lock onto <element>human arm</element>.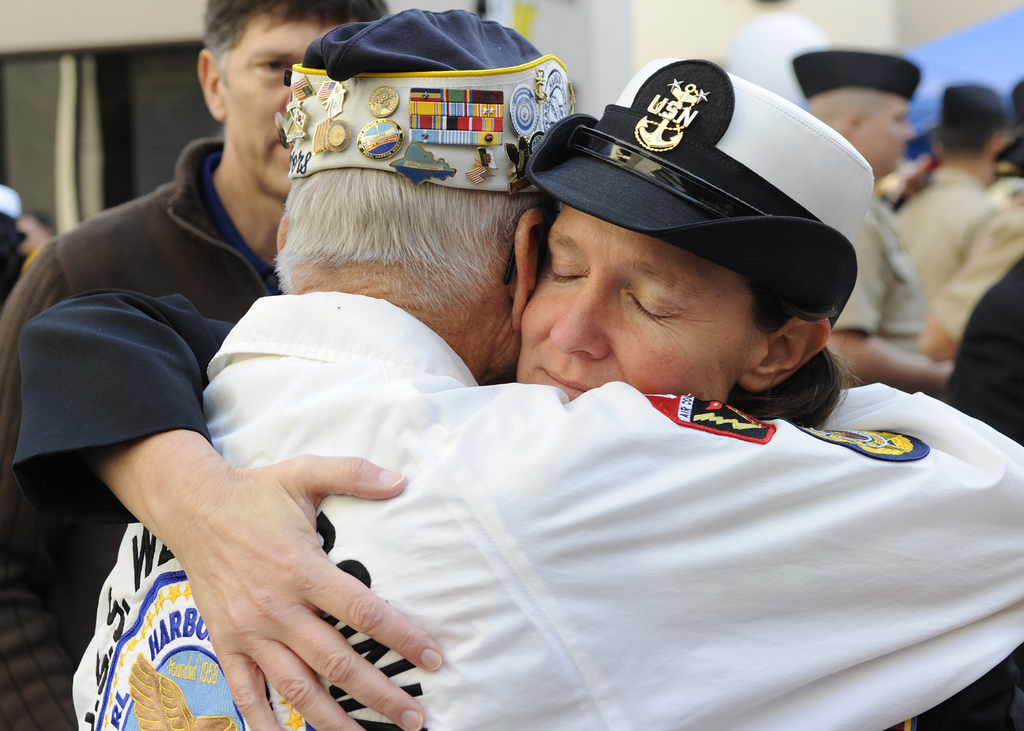
Locked: 913 207 1023 360.
